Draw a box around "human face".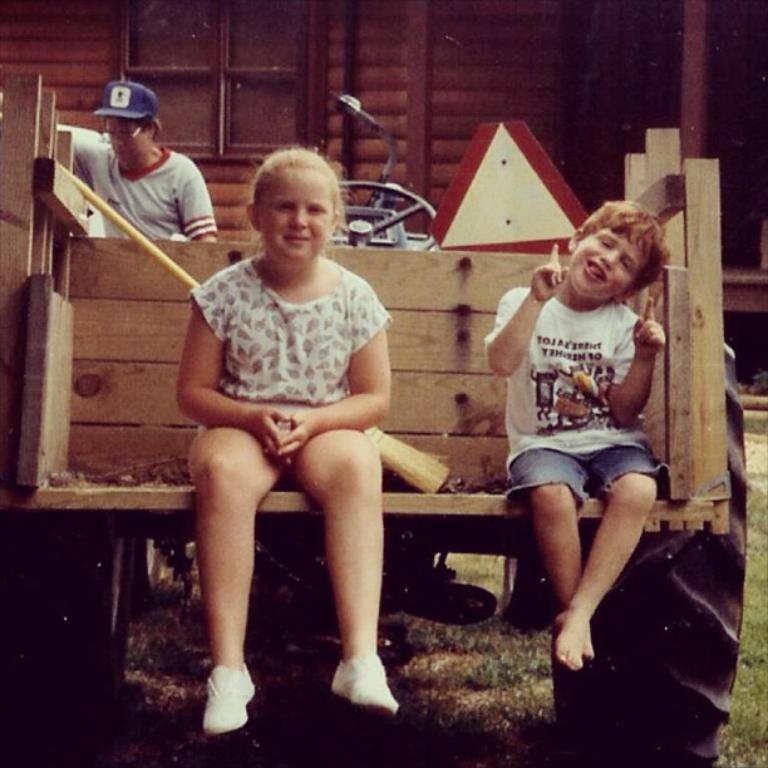
<region>93, 112, 154, 164</region>.
